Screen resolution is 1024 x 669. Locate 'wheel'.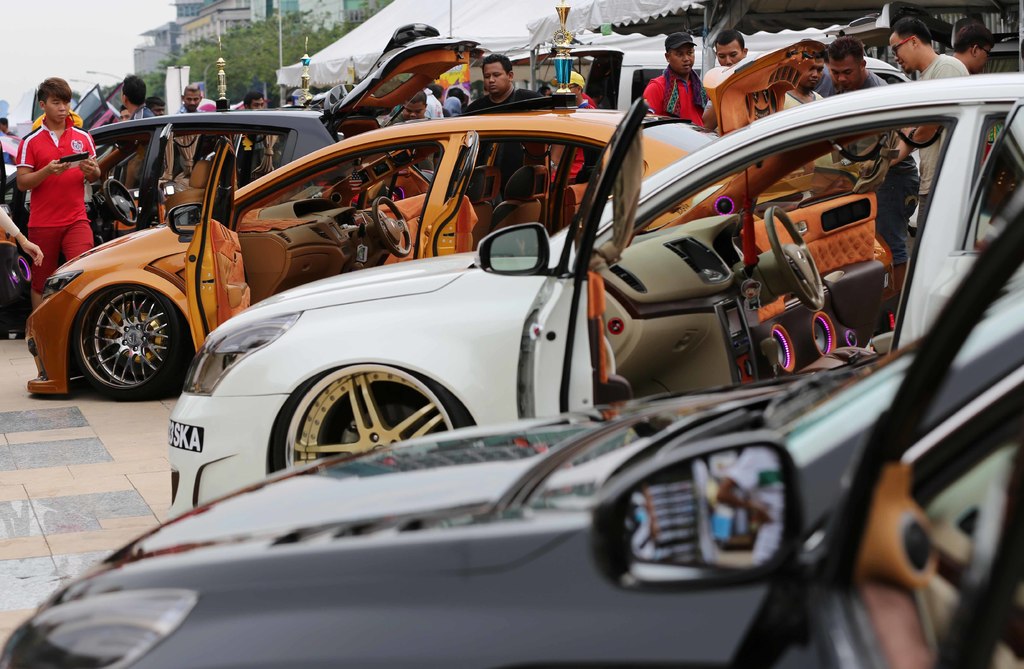
l=68, t=282, r=189, b=401.
